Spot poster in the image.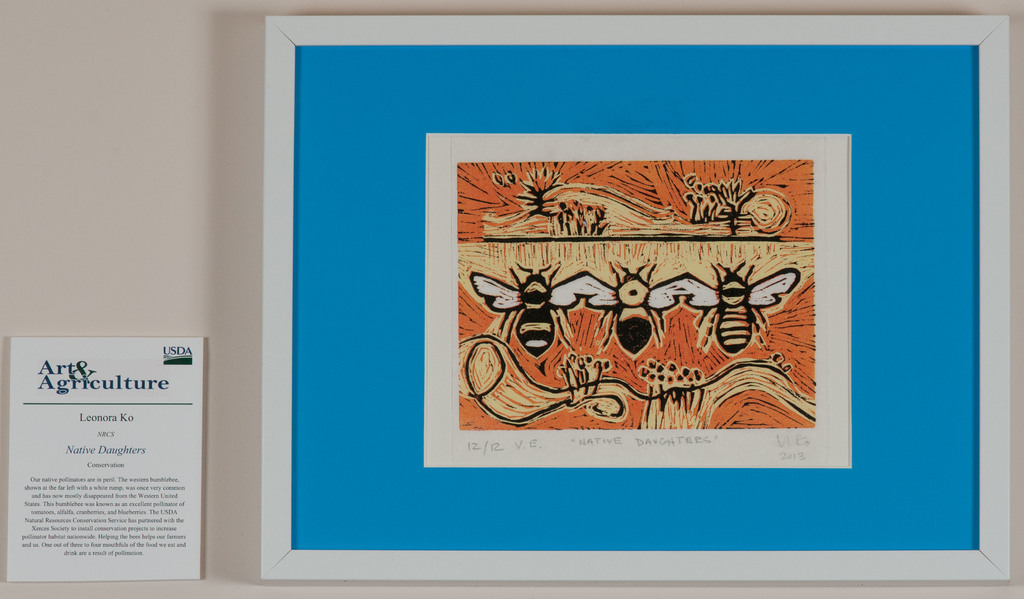
poster found at [x1=422, y1=131, x2=854, y2=470].
